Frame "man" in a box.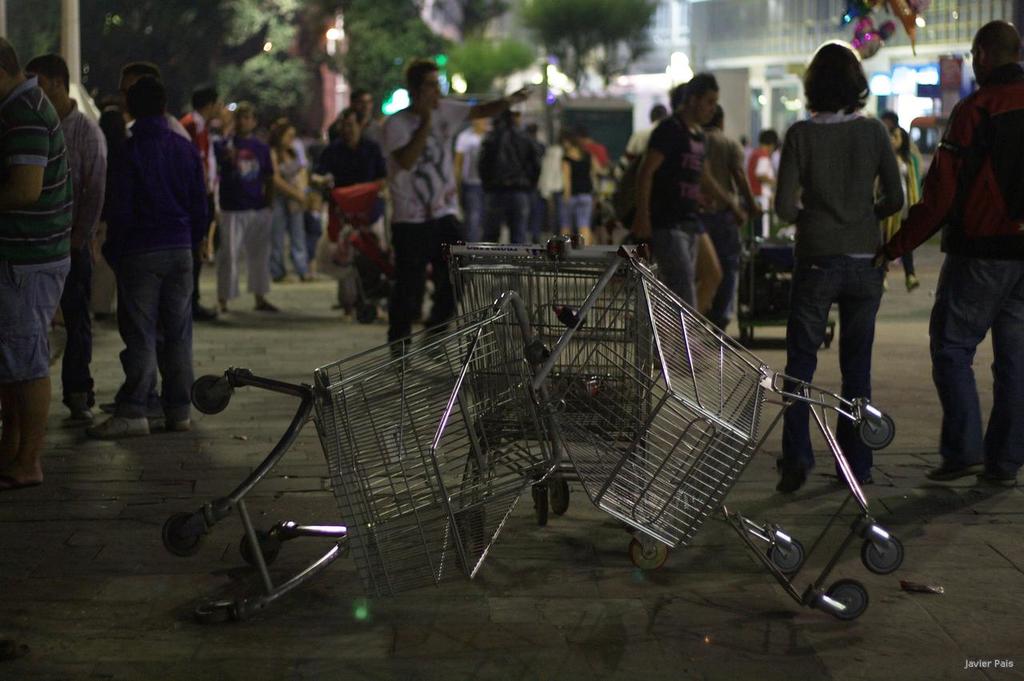
rect(883, 18, 1023, 483).
